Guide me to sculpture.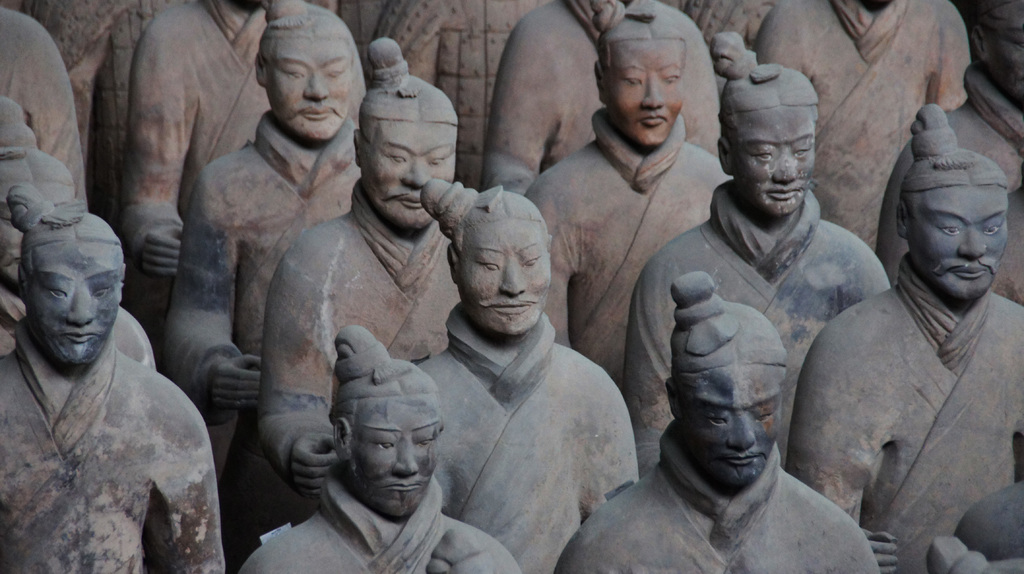
Guidance: l=0, t=74, r=167, b=375.
